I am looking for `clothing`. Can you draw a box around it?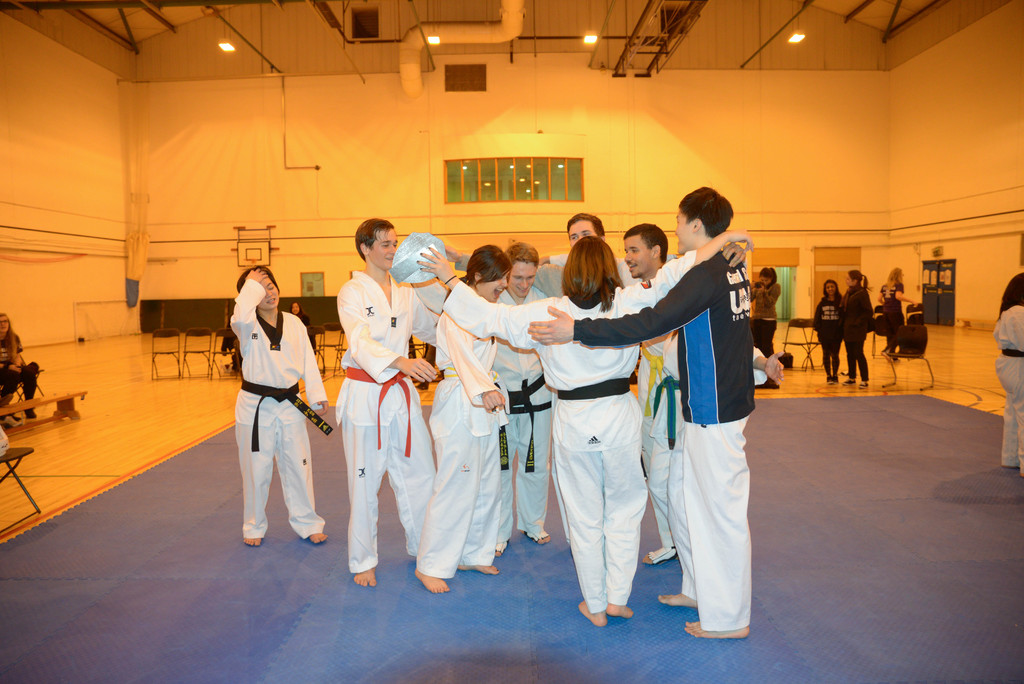
Sure, the bounding box is {"x1": 617, "y1": 257, "x2": 668, "y2": 542}.
